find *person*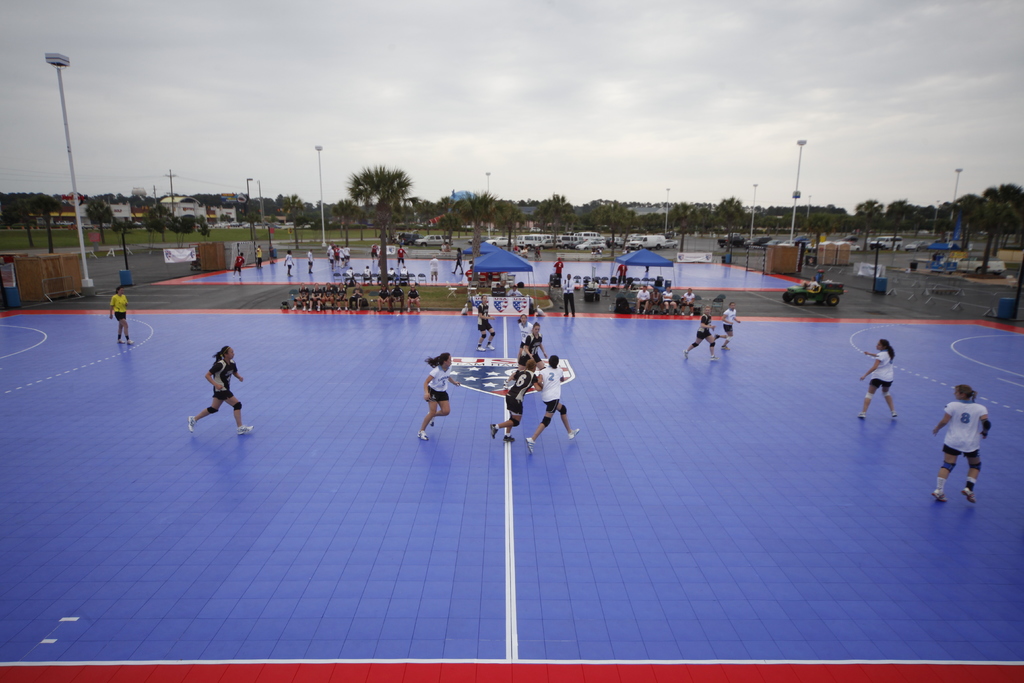
(564,274,572,309)
